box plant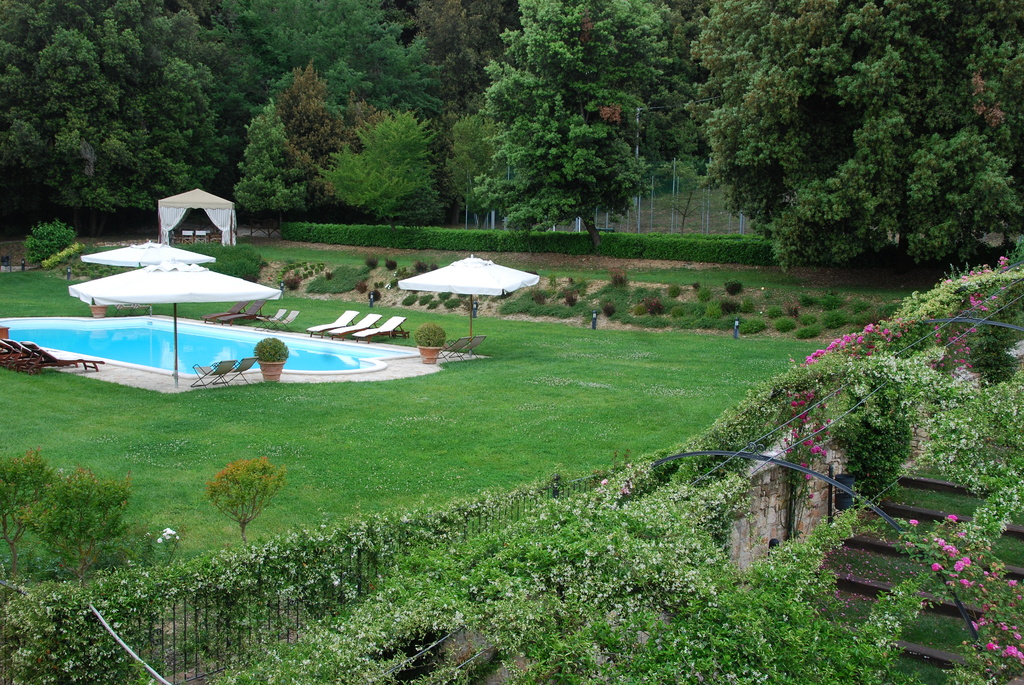
366 256 383 269
